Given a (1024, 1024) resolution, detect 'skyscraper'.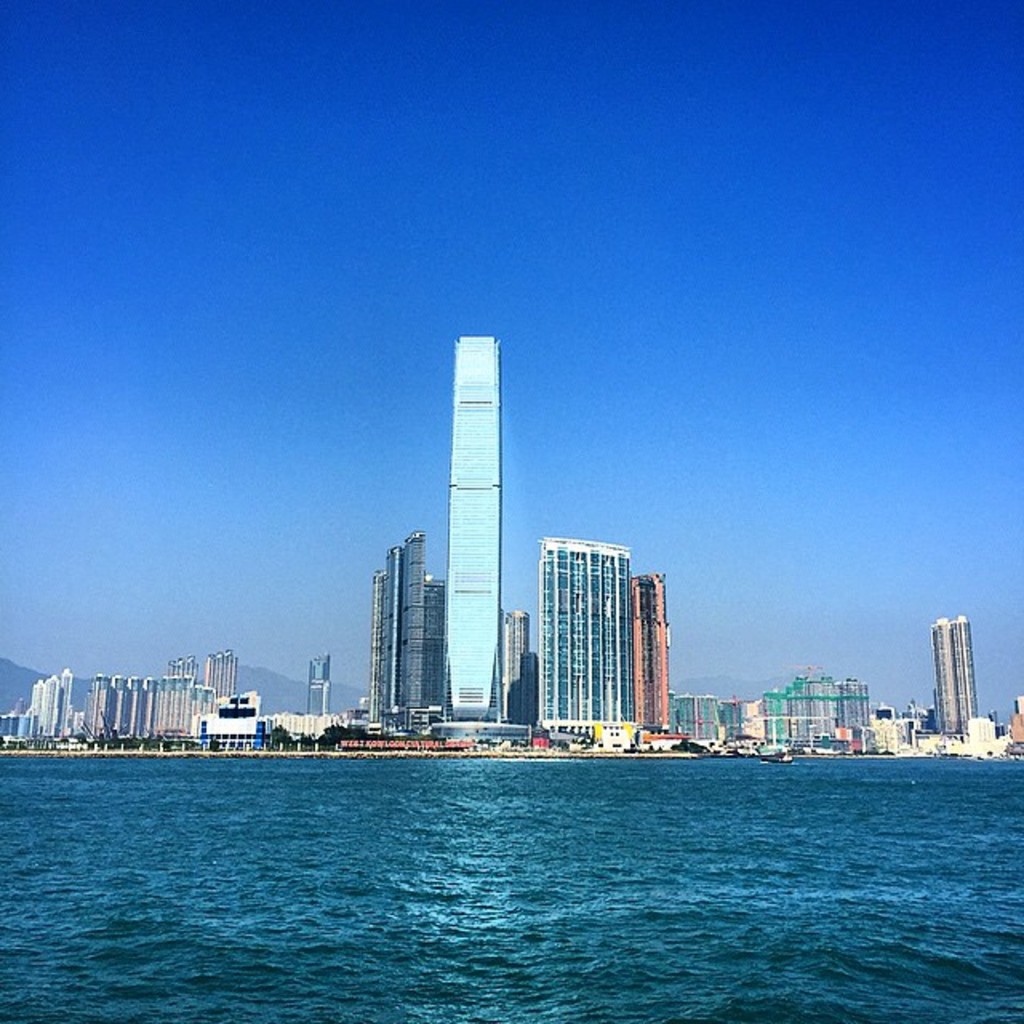
{"x1": 398, "y1": 530, "x2": 443, "y2": 710}.
